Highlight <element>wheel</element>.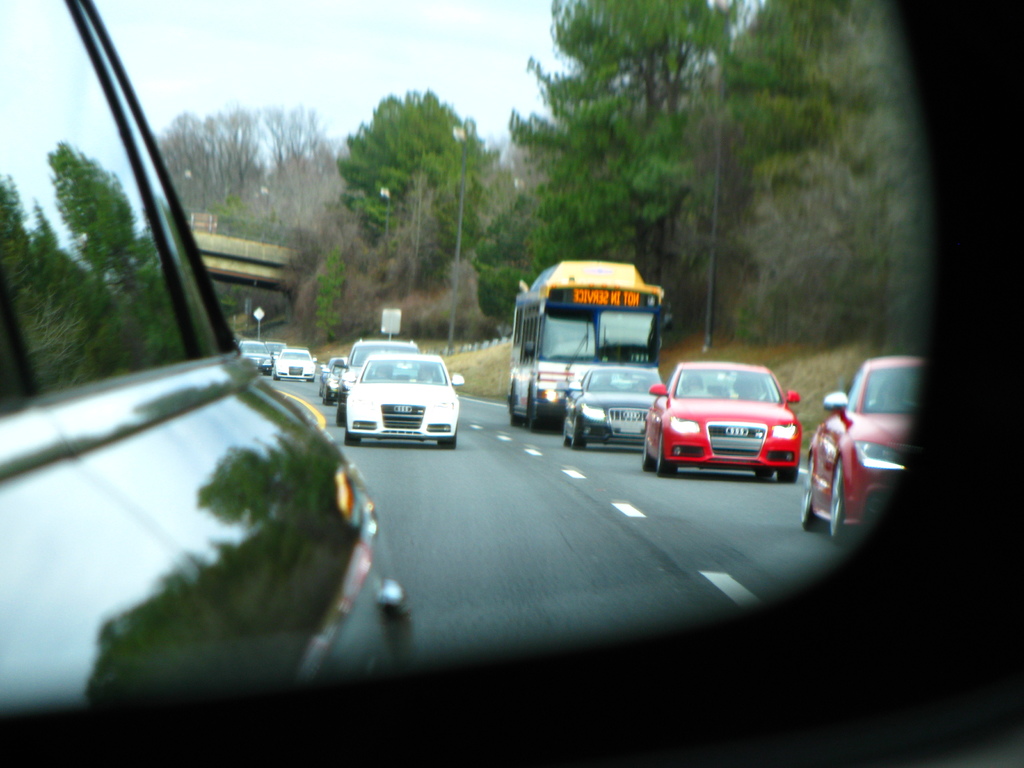
Highlighted region: Rect(335, 401, 348, 433).
